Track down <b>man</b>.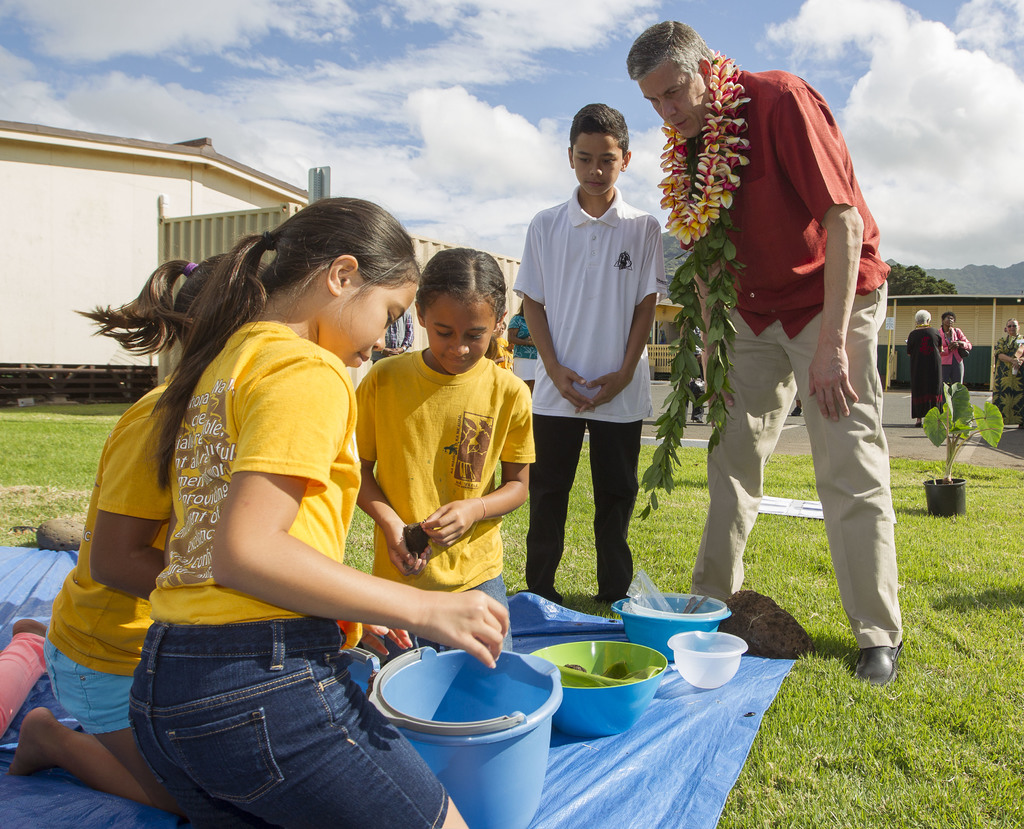
Tracked to {"left": 996, "top": 317, "right": 1023, "bottom": 431}.
